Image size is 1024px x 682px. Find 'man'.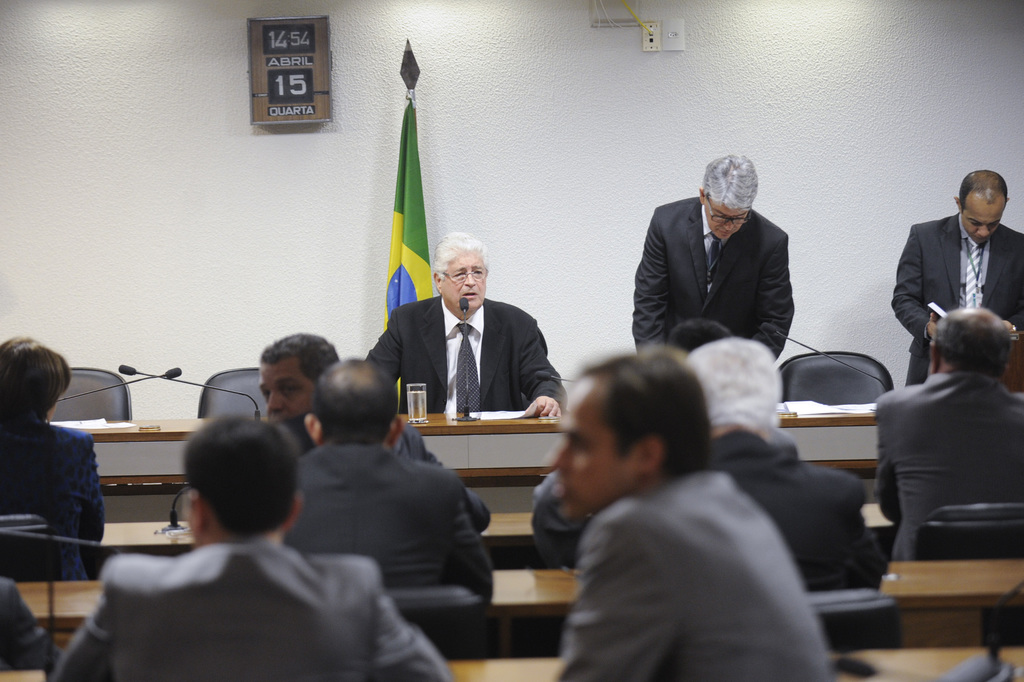
locate(72, 437, 433, 673).
